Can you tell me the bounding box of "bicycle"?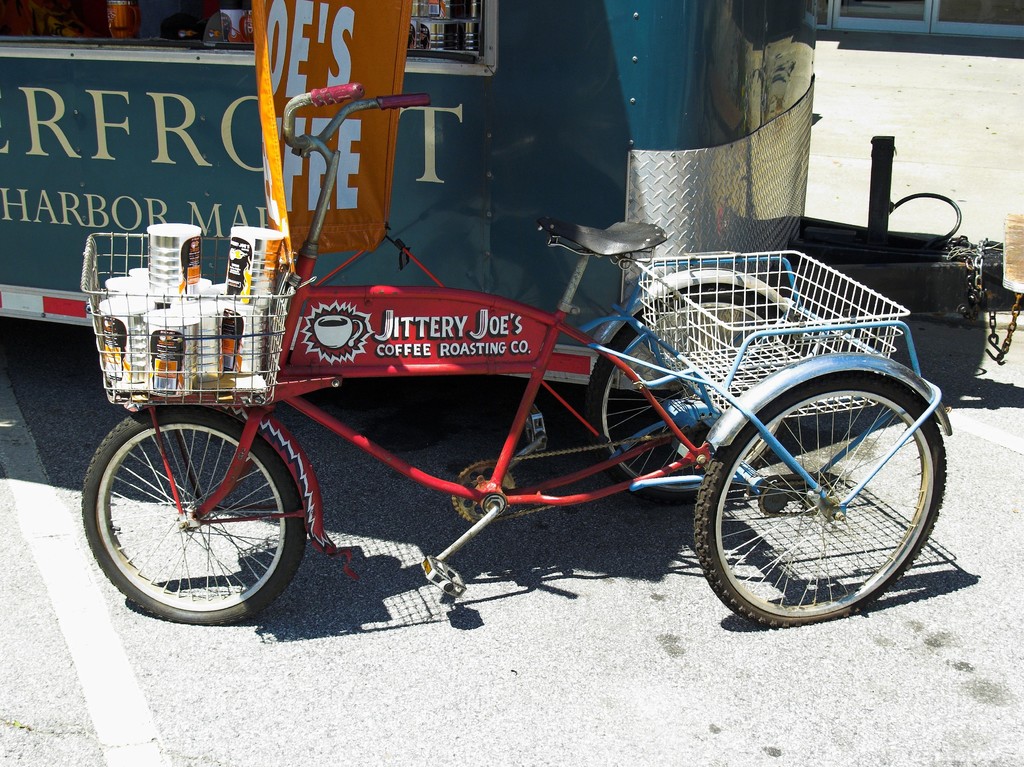
{"x1": 120, "y1": 194, "x2": 979, "y2": 655}.
